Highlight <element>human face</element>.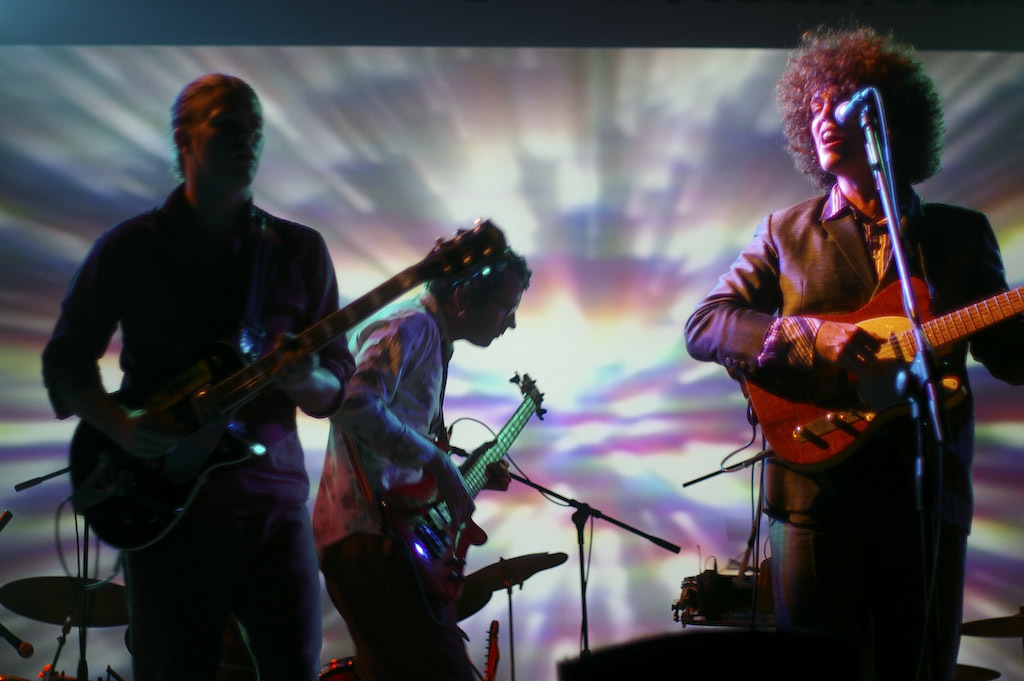
Highlighted region: 190 95 264 188.
